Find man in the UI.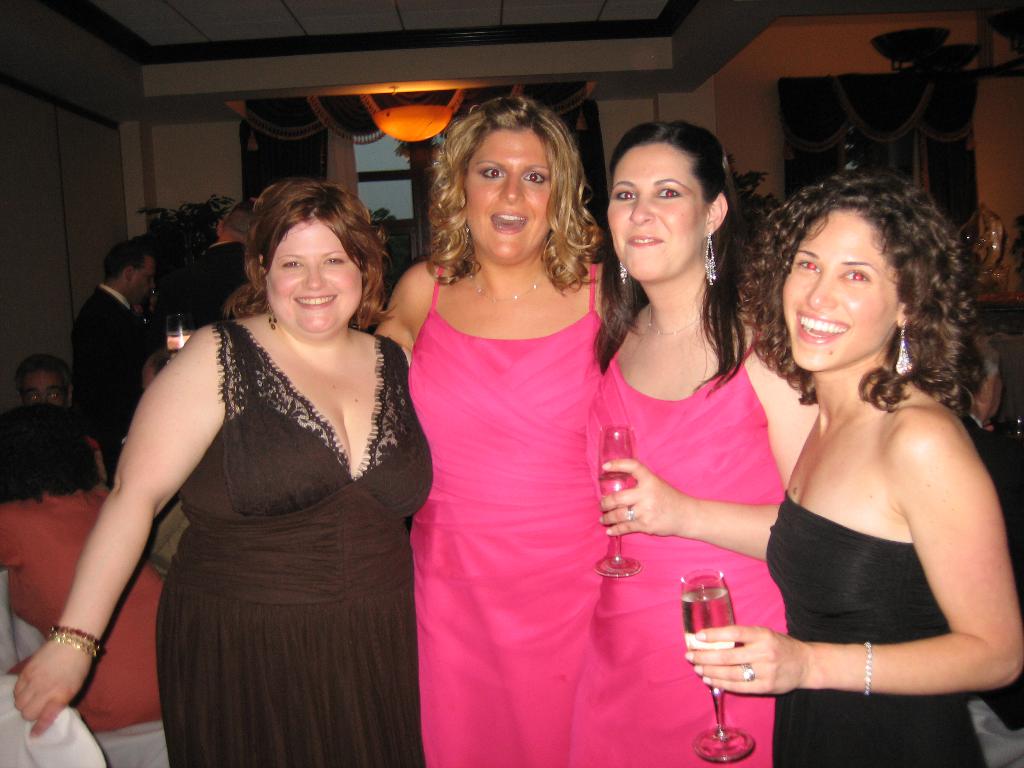
UI element at box=[169, 202, 271, 335].
